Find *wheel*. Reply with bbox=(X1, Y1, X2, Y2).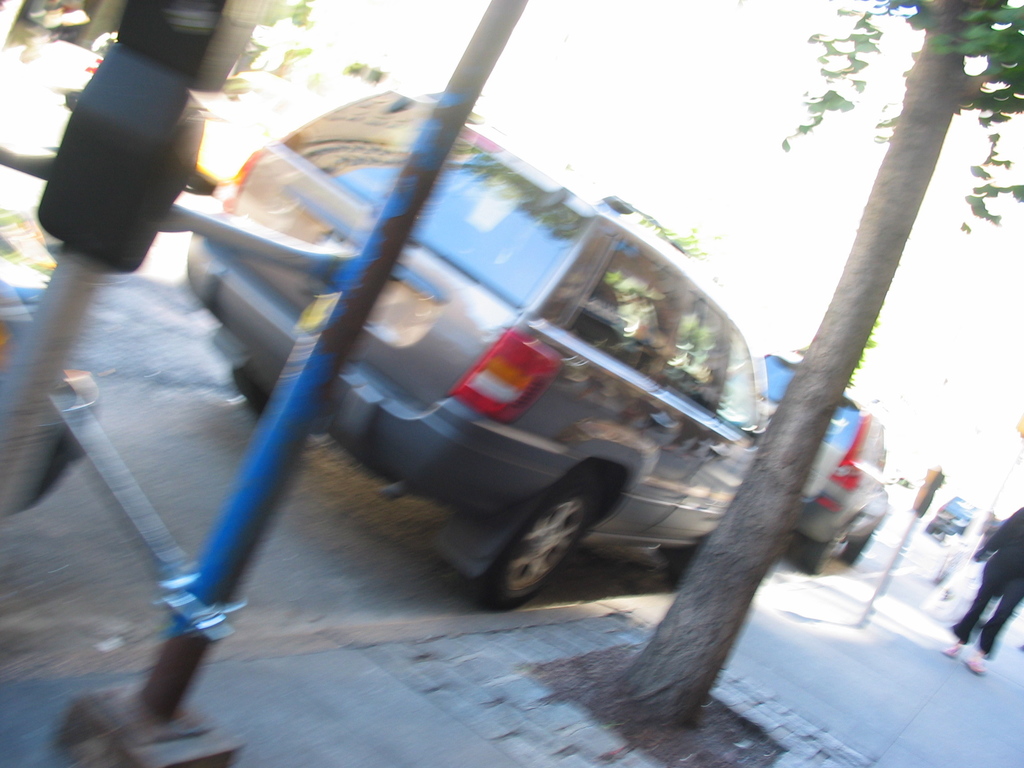
bbox=(841, 526, 876, 569).
